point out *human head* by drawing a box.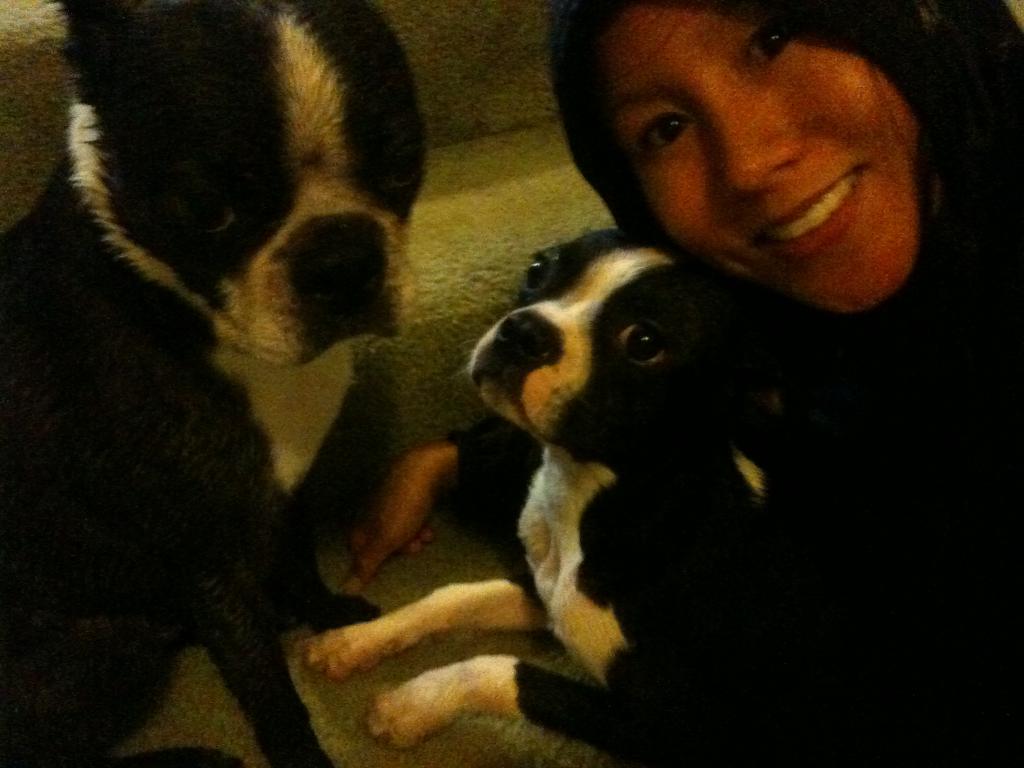
rect(547, 3, 952, 338).
